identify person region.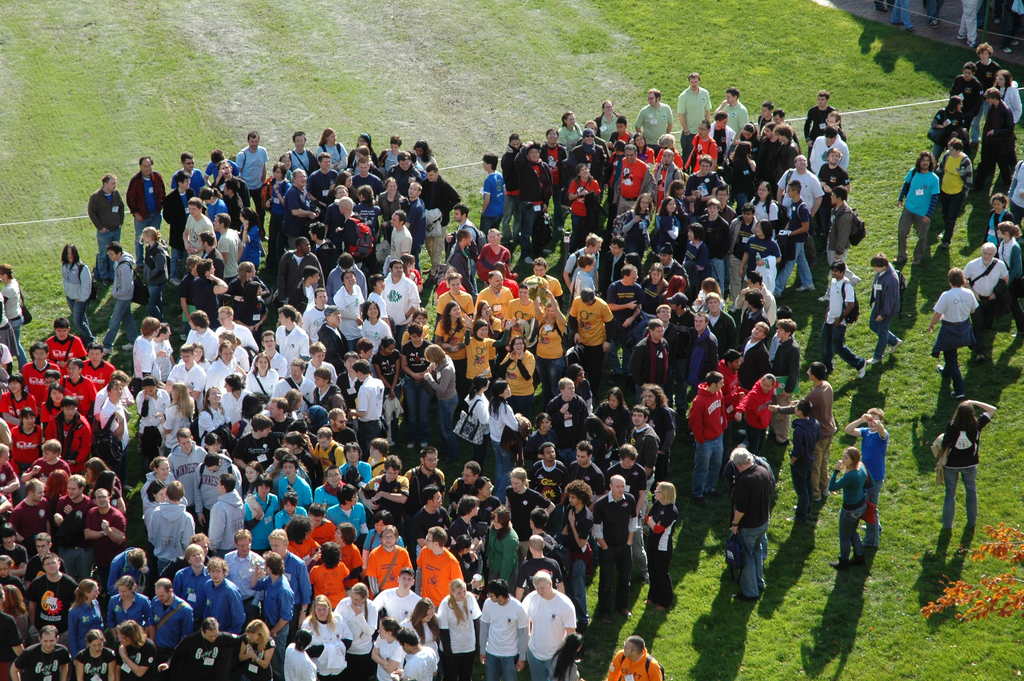
Region: bbox=(918, 267, 985, 388).
